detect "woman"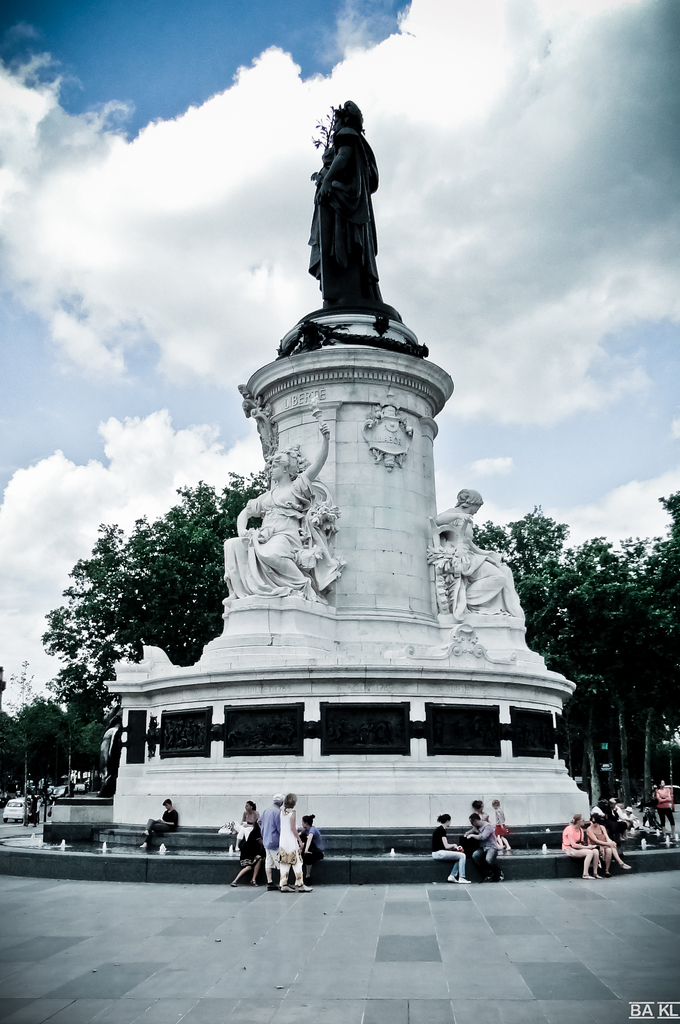
l=231, t=819, r=263, b=888
